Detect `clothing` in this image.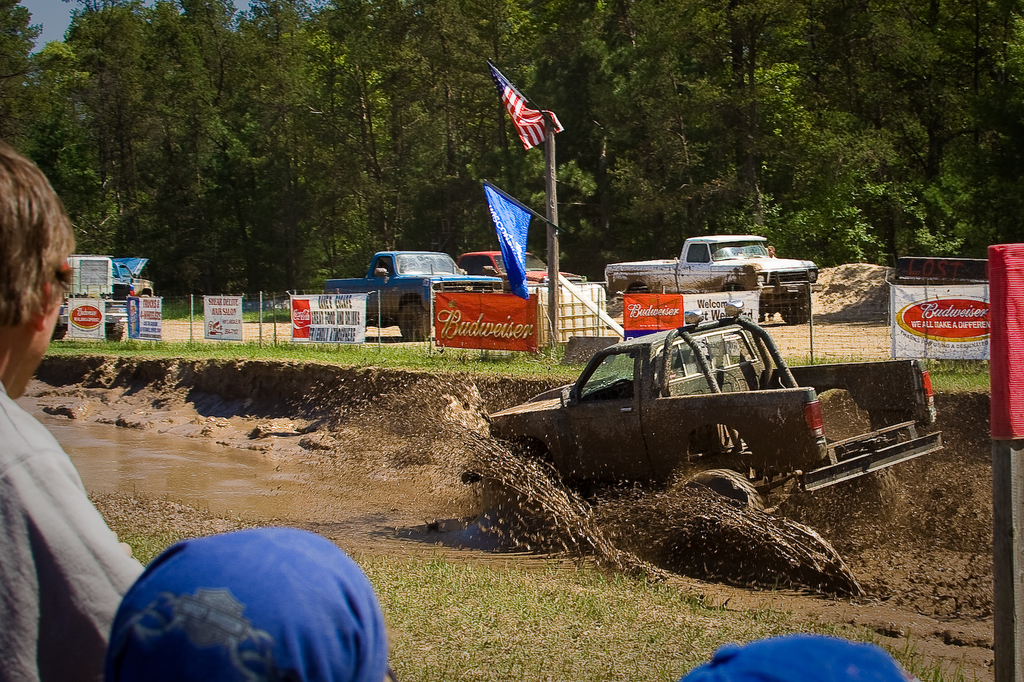
Detection: locate(0, 384, 143, 681).
